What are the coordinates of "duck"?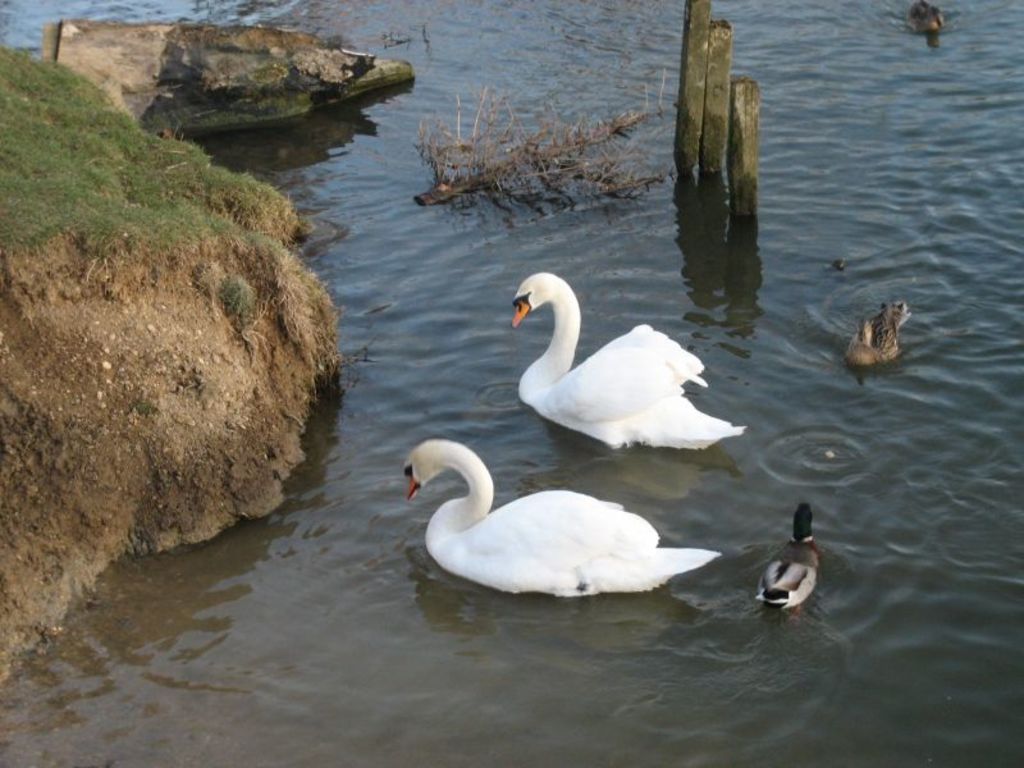
x1=847 y1=301 x2=908 y2=360.
